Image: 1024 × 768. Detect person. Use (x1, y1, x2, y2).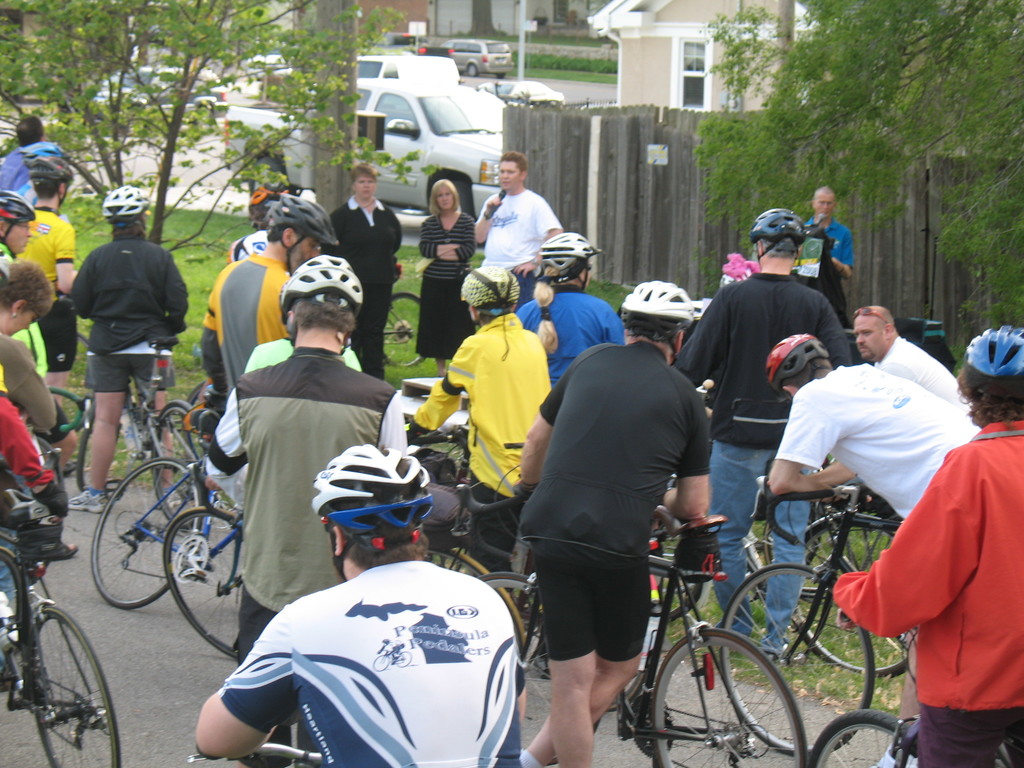
(199, 189, 340, 413).
